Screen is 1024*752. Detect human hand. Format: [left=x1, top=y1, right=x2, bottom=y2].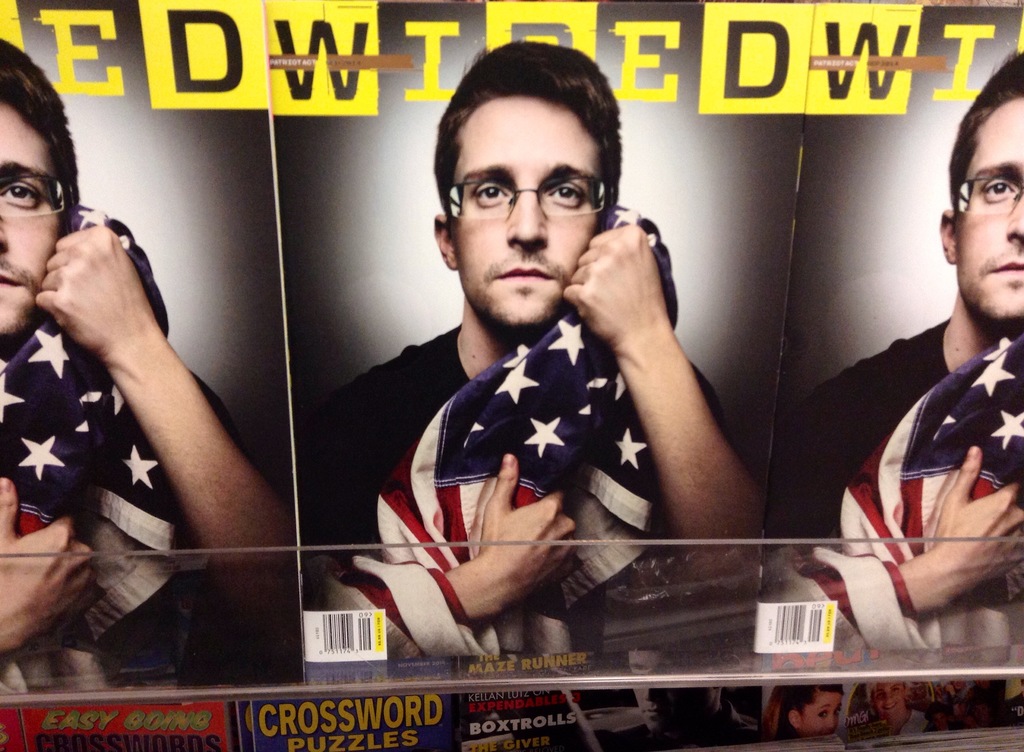
[left=0, top=475, right=100, bottom=654].
